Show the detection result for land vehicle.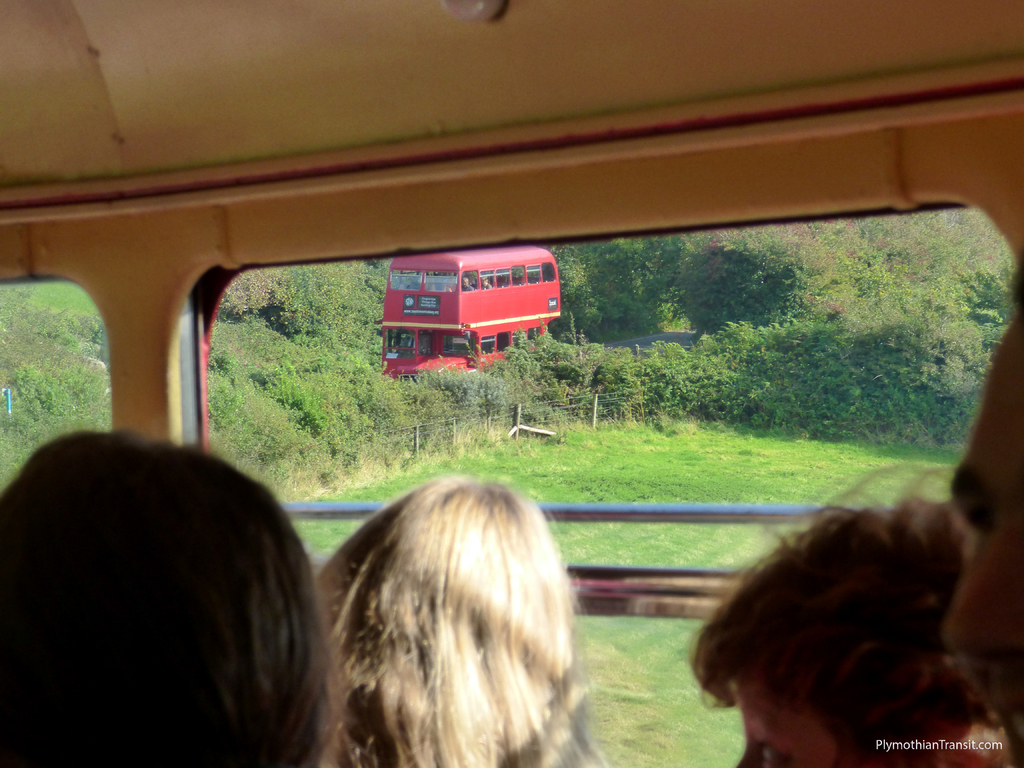
bbox=(363, 241, 578, 387).
